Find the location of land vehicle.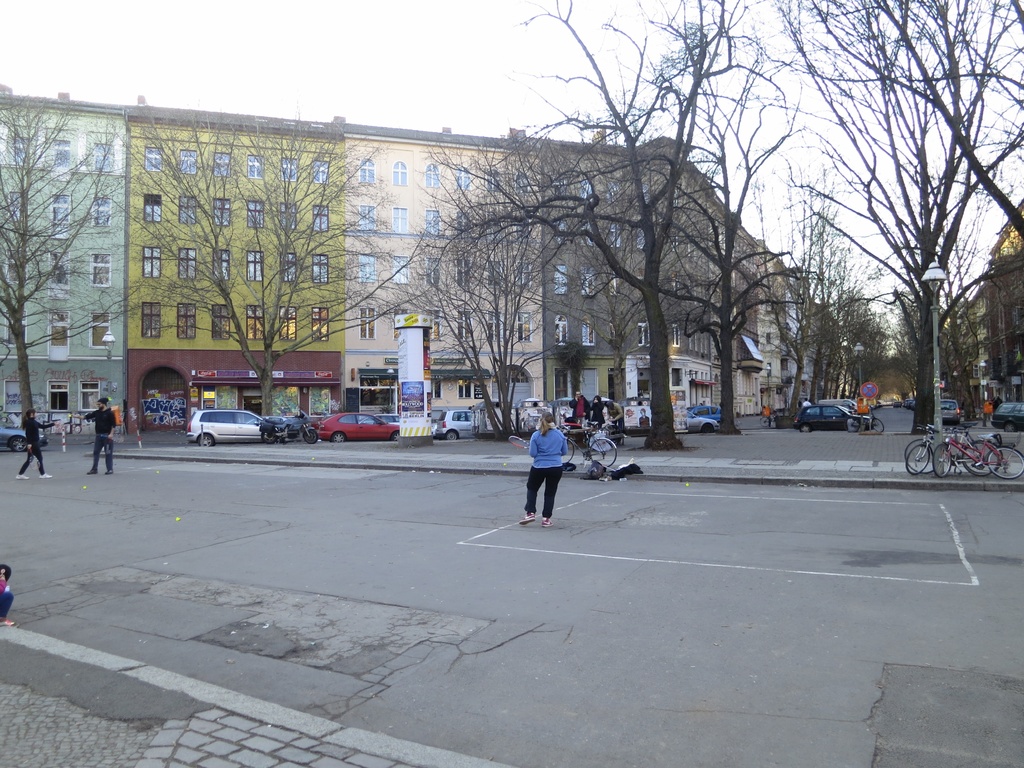
Location: bbox(940, 397, 963, 427).
